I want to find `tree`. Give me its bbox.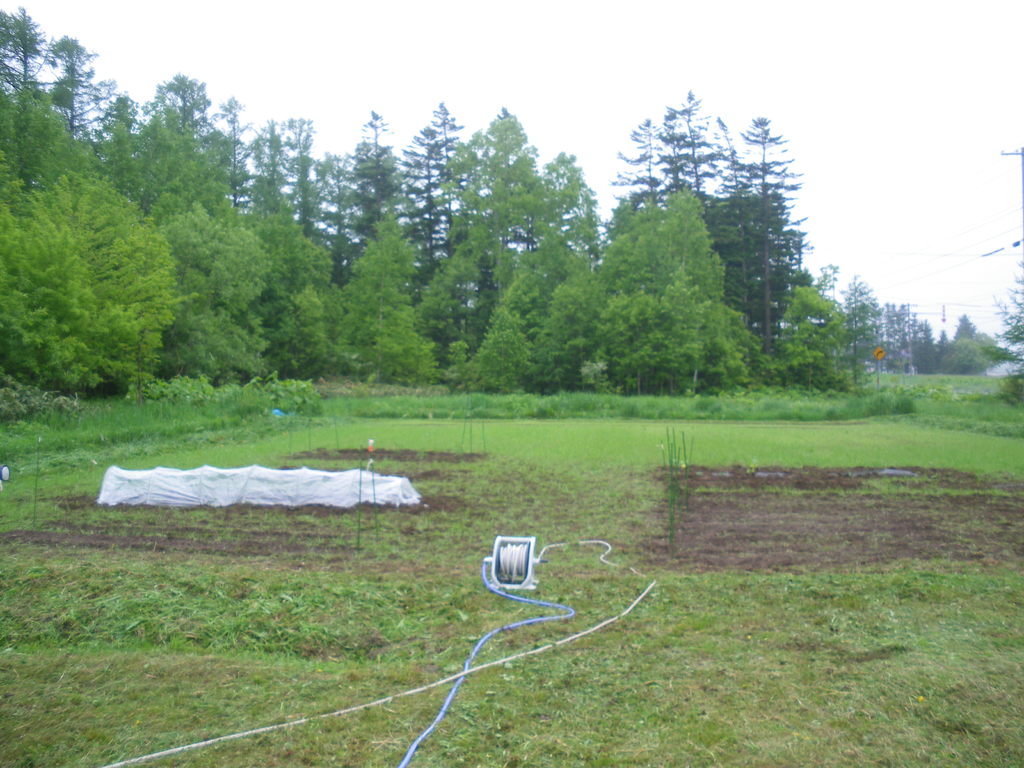
(991, 240, 1023, 390).
